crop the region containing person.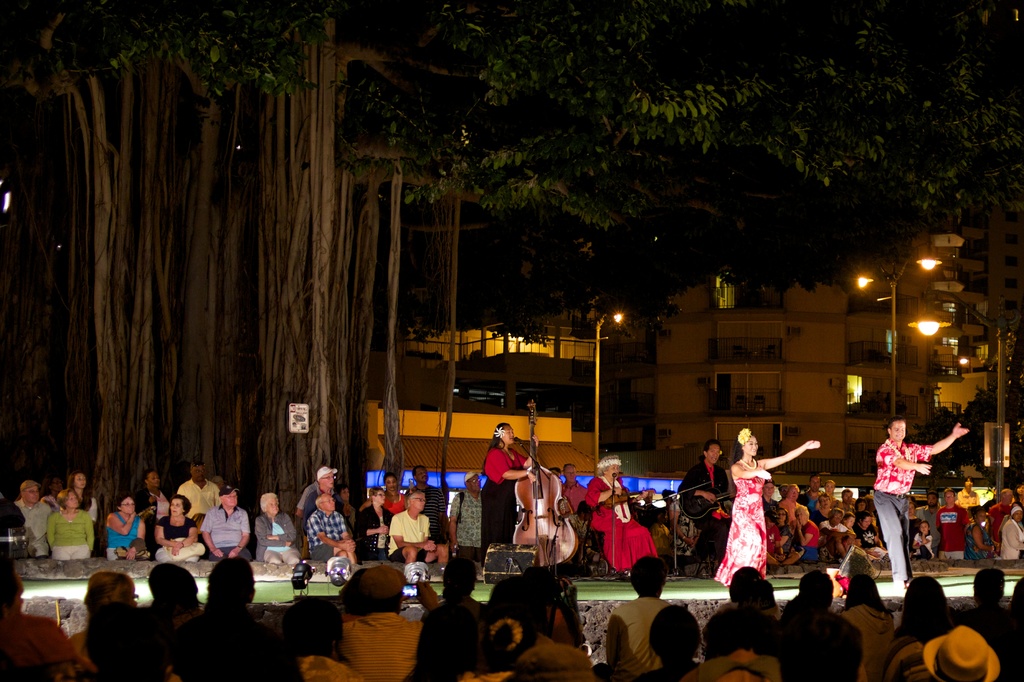
Crop region: select_region(12, 479, 49, 559).
